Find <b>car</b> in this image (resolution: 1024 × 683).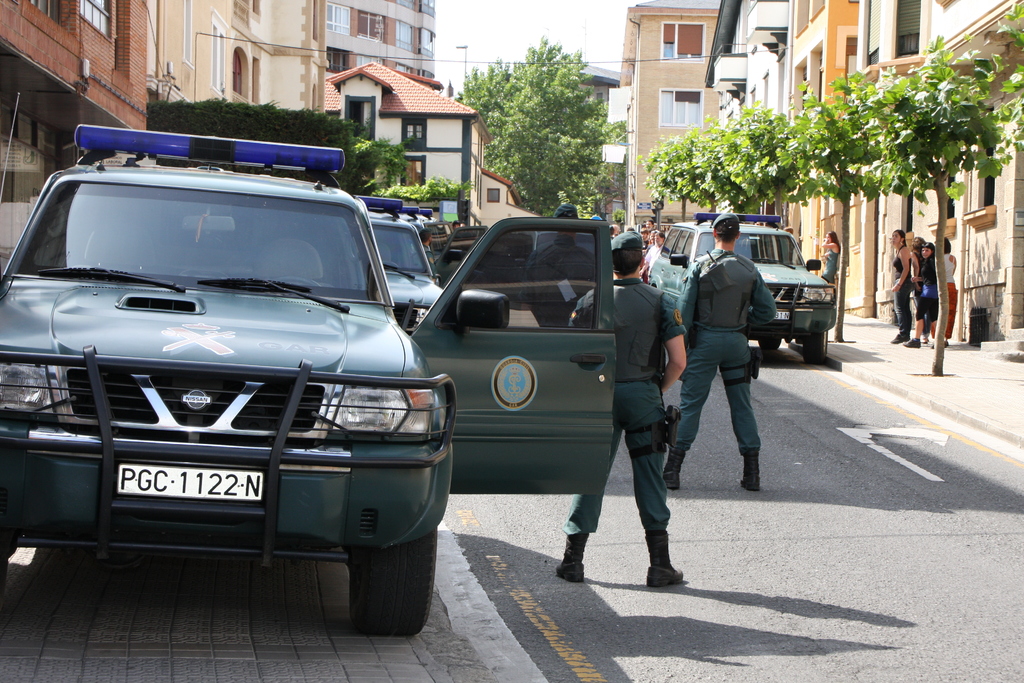
405 207 456 252.
